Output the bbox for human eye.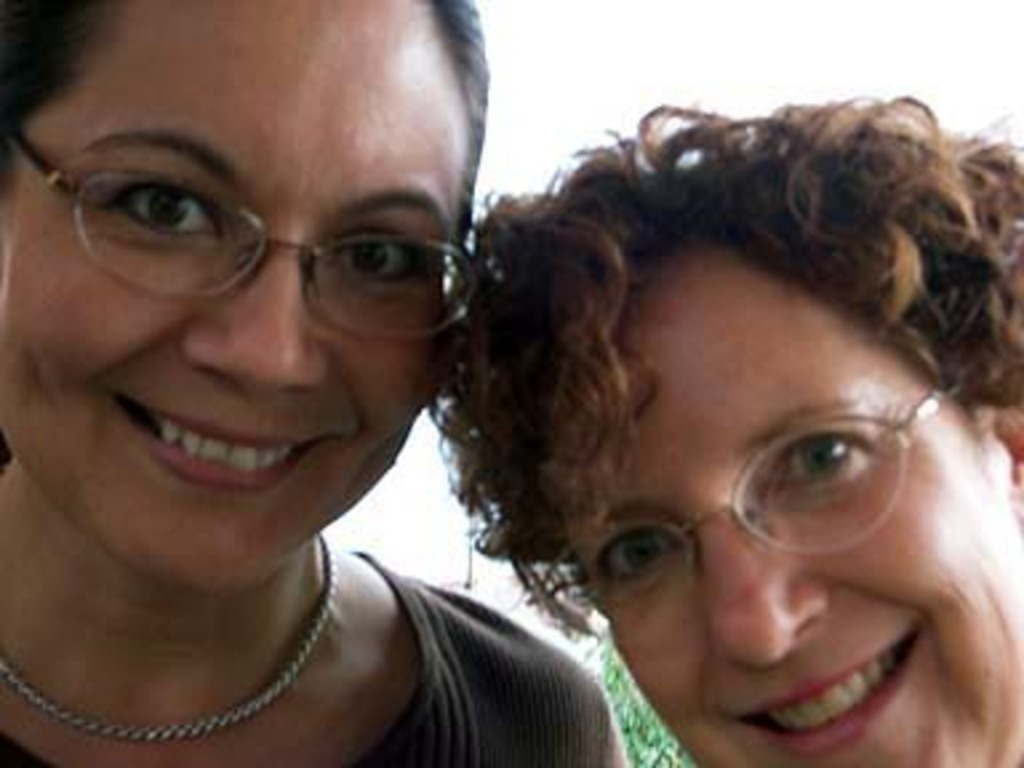
[x1=608, y1=533, x2=677, y2=579].
